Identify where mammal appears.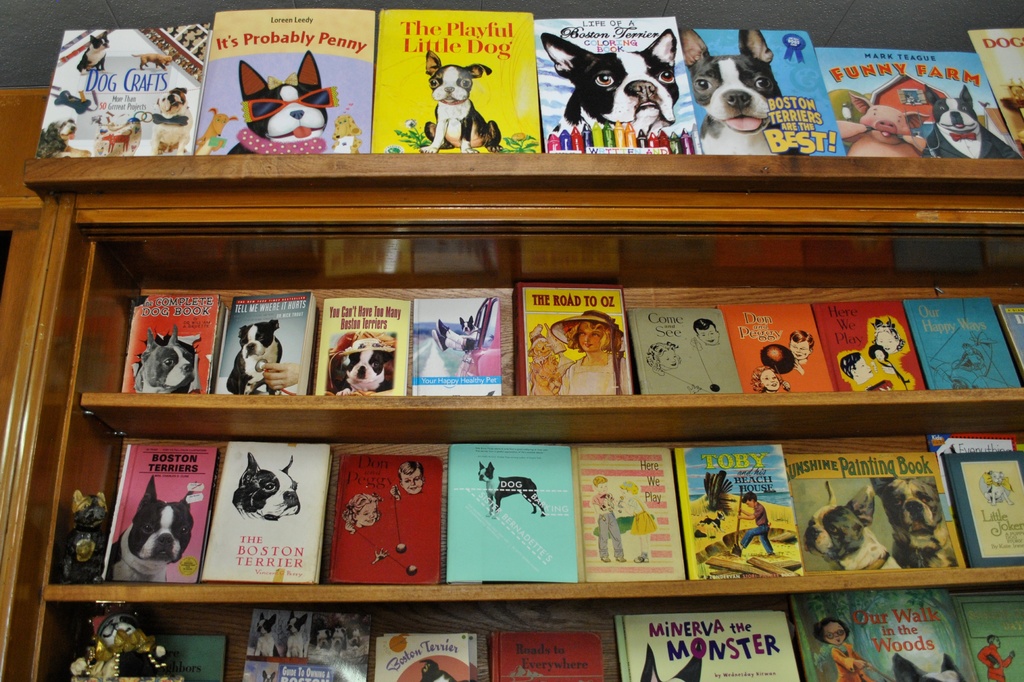
Appears at Rect(225, 45, 330, 154).
